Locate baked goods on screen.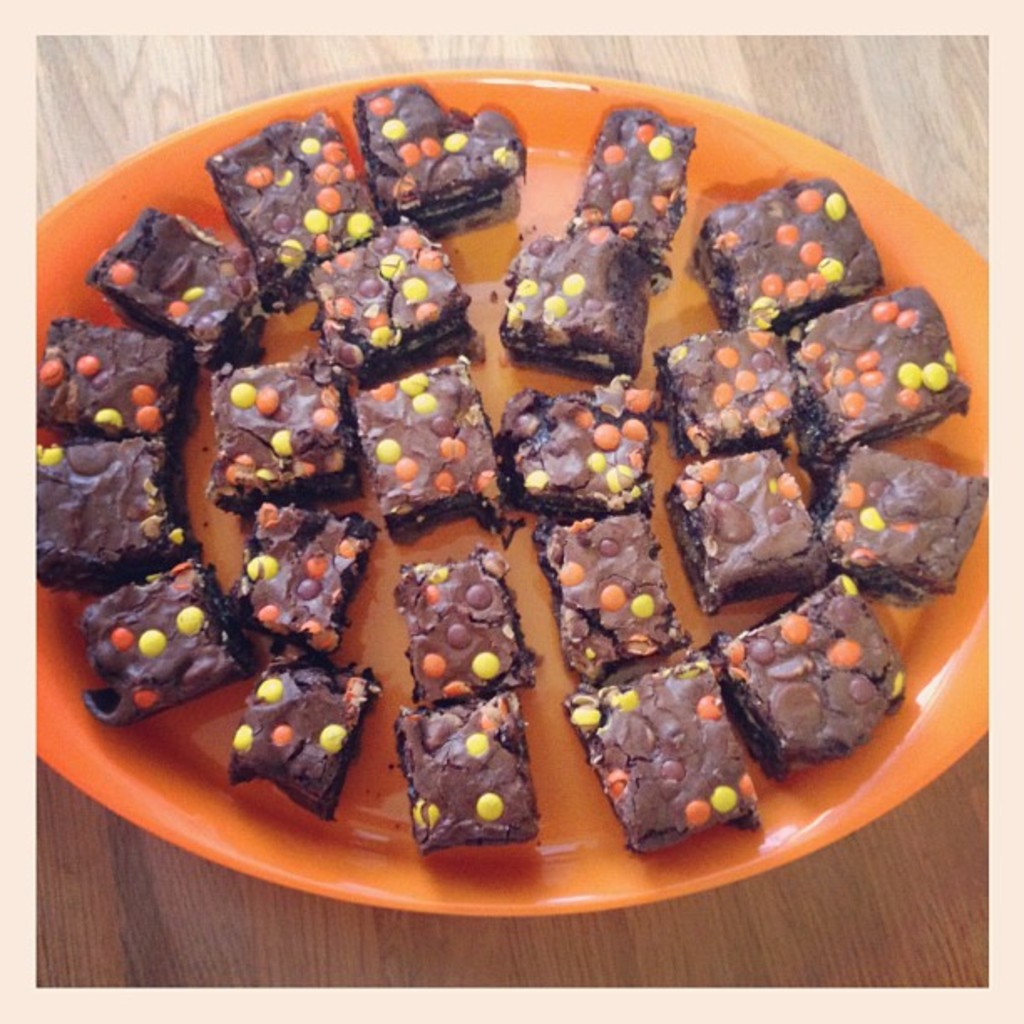
On screen at bbox=(542, 509, 684, 691).
